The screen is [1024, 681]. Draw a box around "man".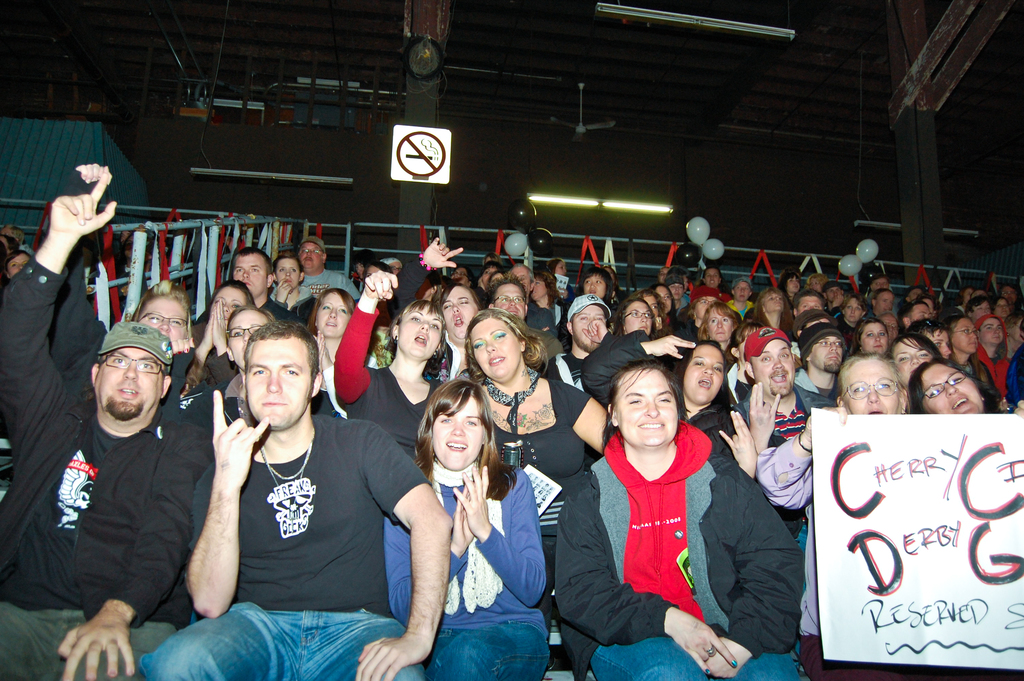
rect(729, 325, 845, 555).
